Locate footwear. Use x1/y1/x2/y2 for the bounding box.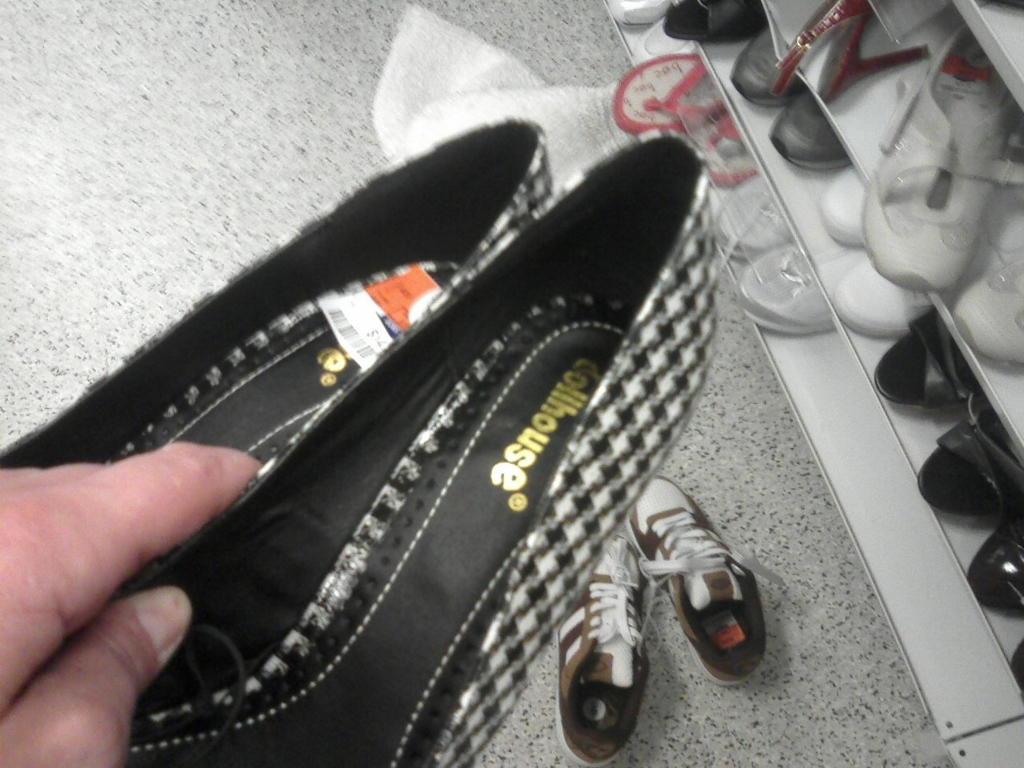
628/14/696/64.
